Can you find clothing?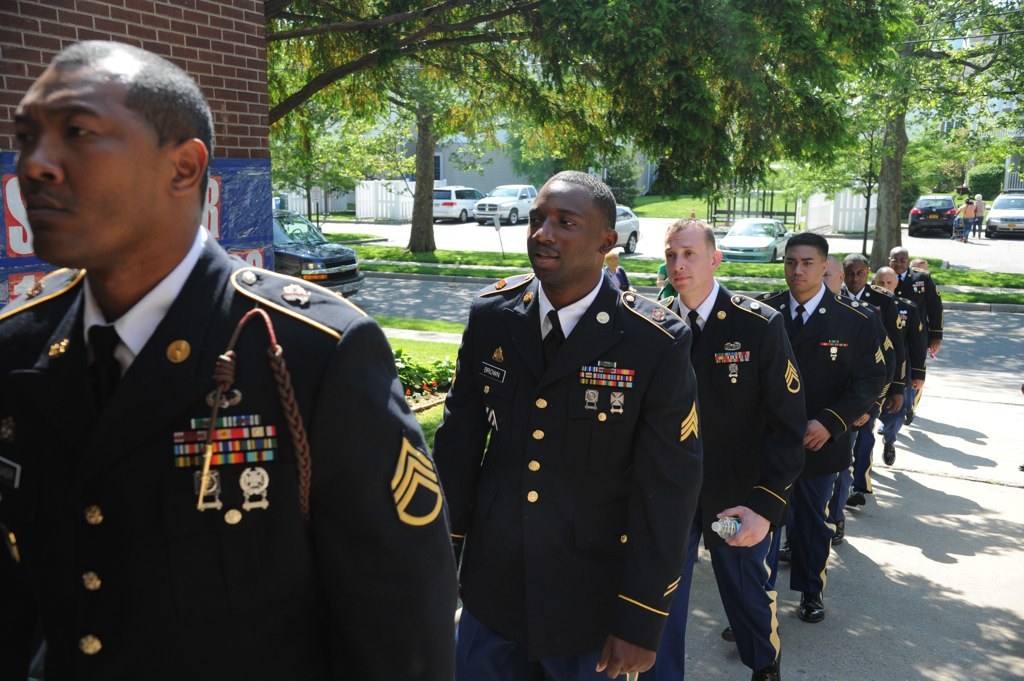
Yes, bounding box: x1=760 y1=287 x2=885 y2=590.
